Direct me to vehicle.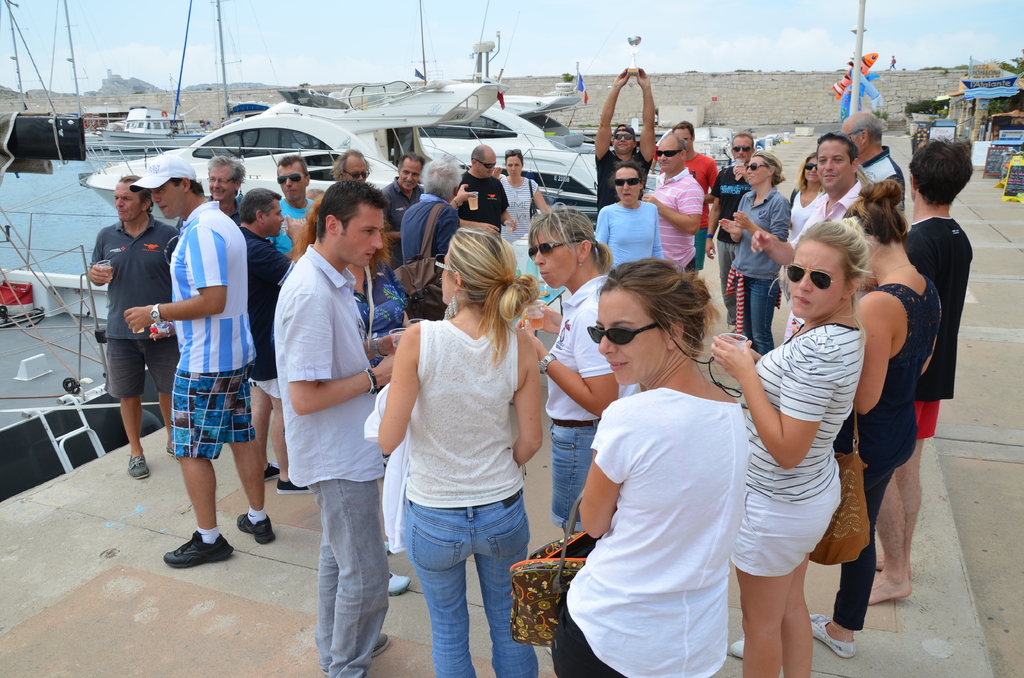
Direction: [83,108,421,231].
